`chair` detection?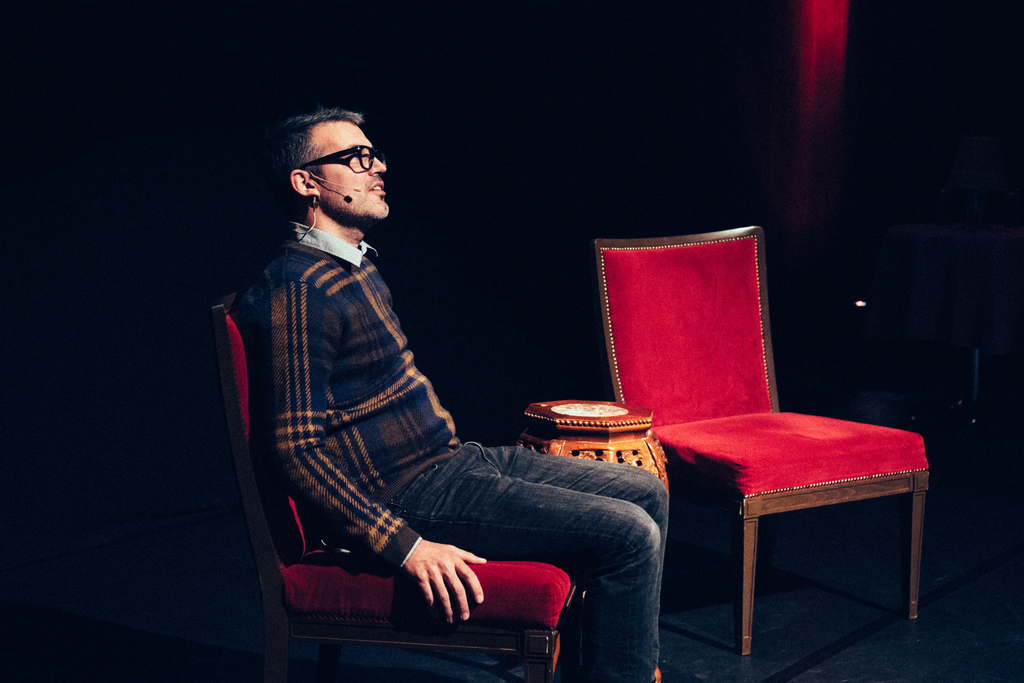
locate(210, 306, 584, 682)
